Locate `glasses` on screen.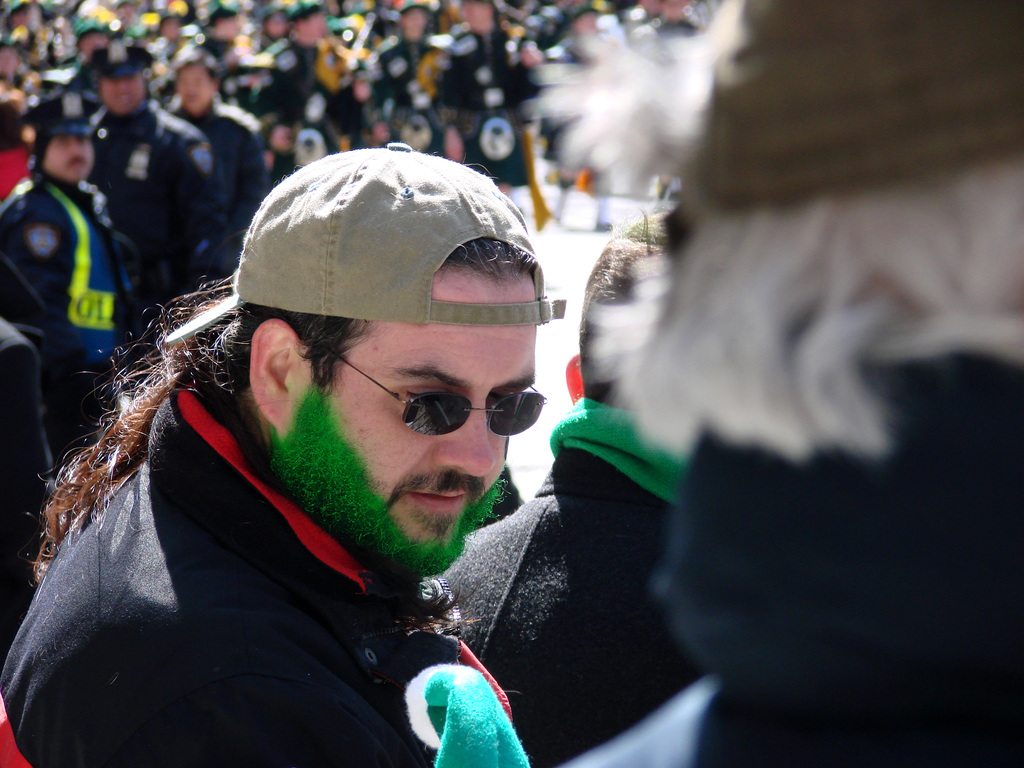
On screen at {"left": 305, "top": 337, "right": 546, "bottom": 438}.
